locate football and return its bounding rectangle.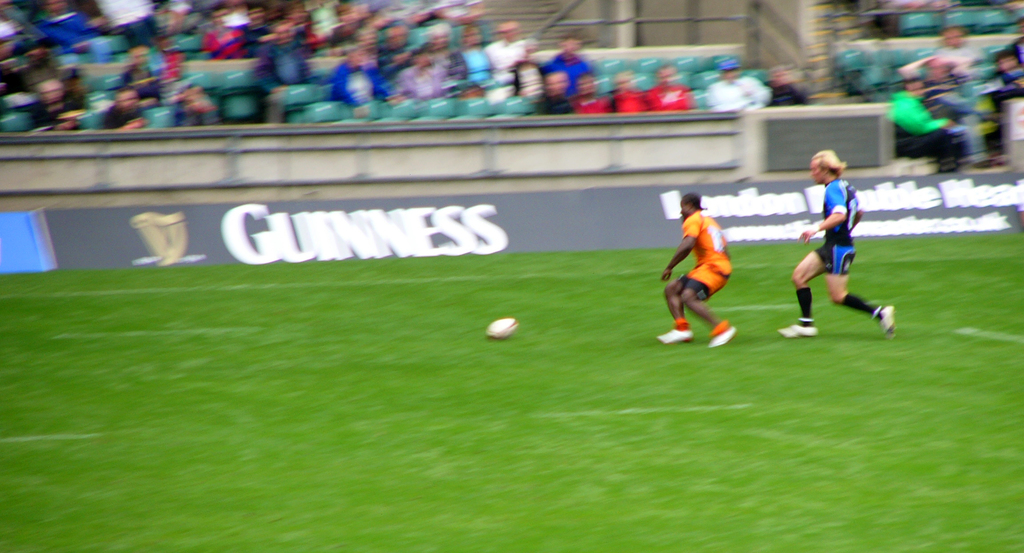
rect(484, 316, 516, 338).
